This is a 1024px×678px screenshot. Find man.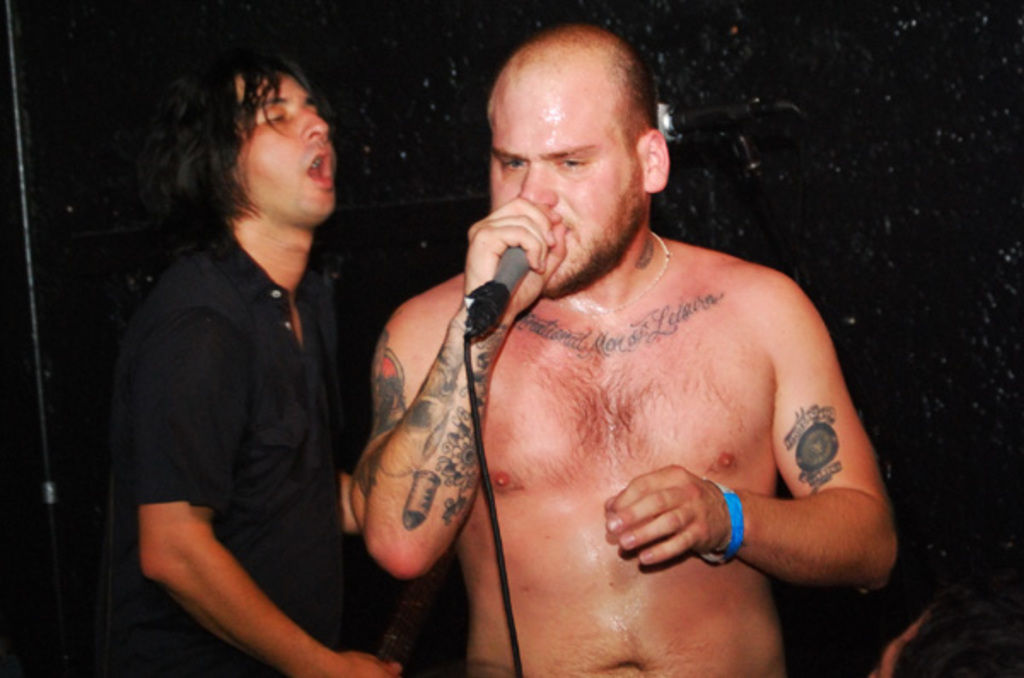
Bounding box: 331, 24, 874, 673.
